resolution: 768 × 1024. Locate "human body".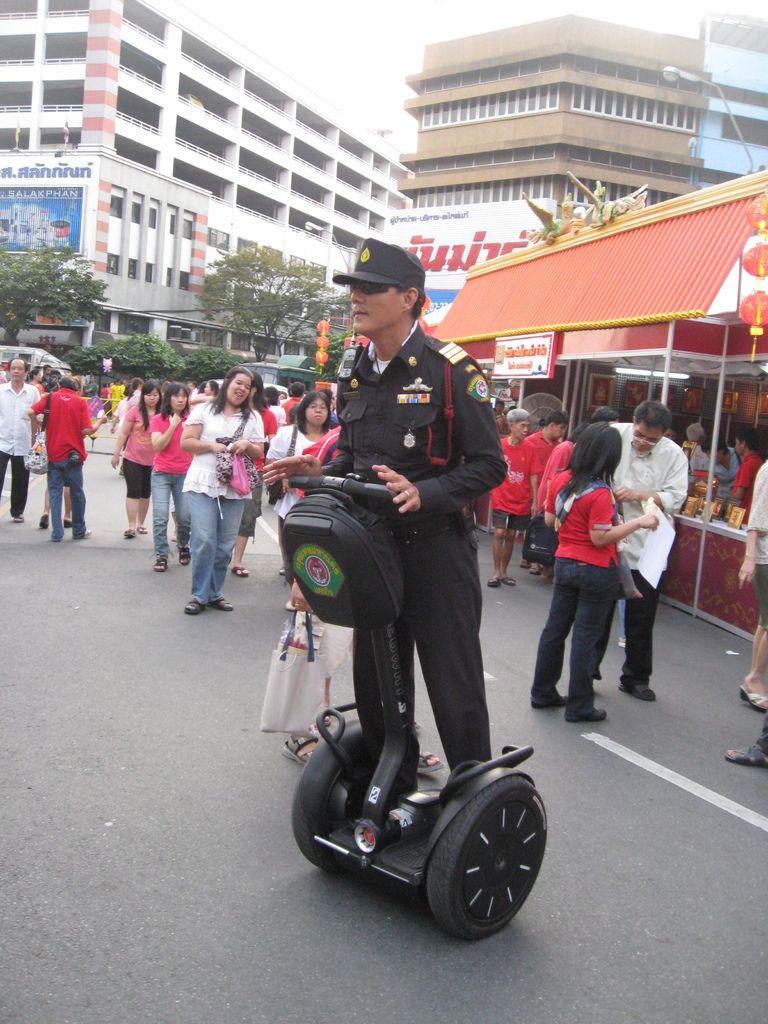
pyautogui.locateOnScreen(540, 421, 669, 734).
